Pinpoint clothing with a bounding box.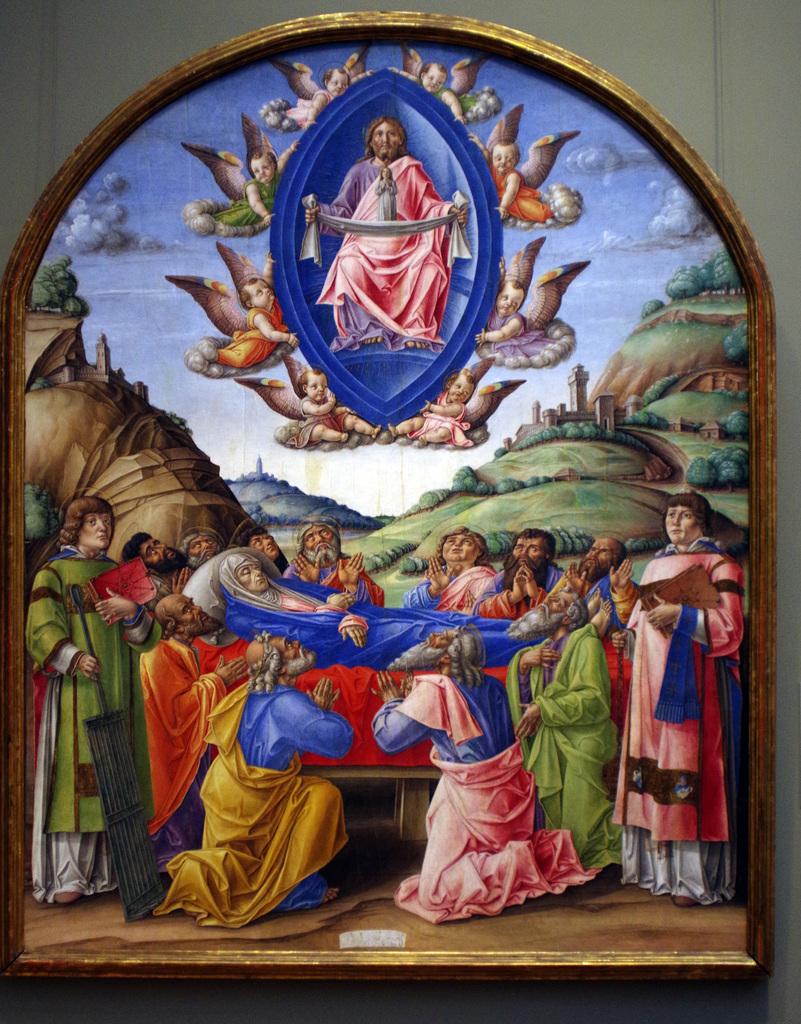
485, 303, 557, 358.
